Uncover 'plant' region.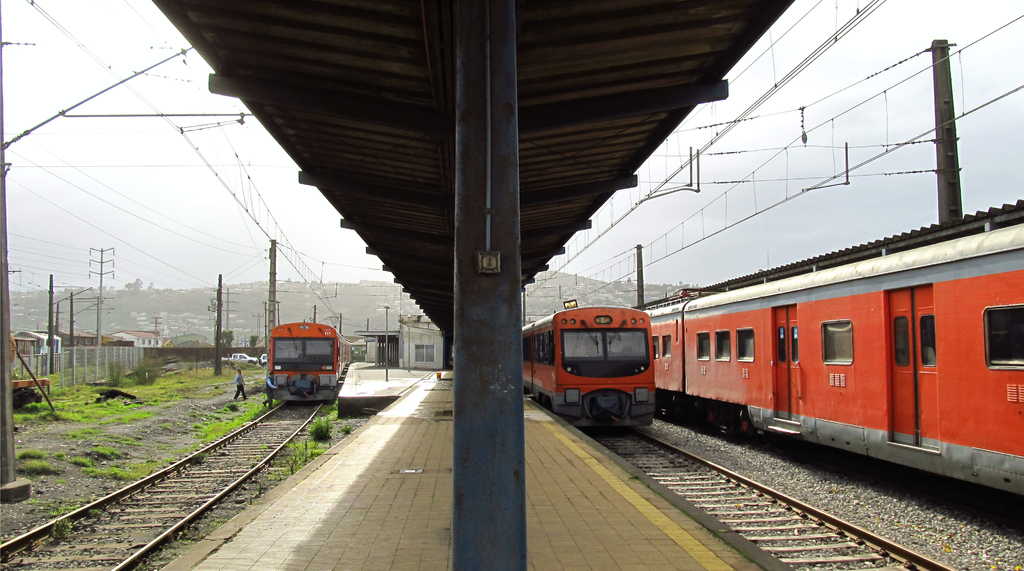
Uncovered: left=28, top=495, right=65, bottom=520.
